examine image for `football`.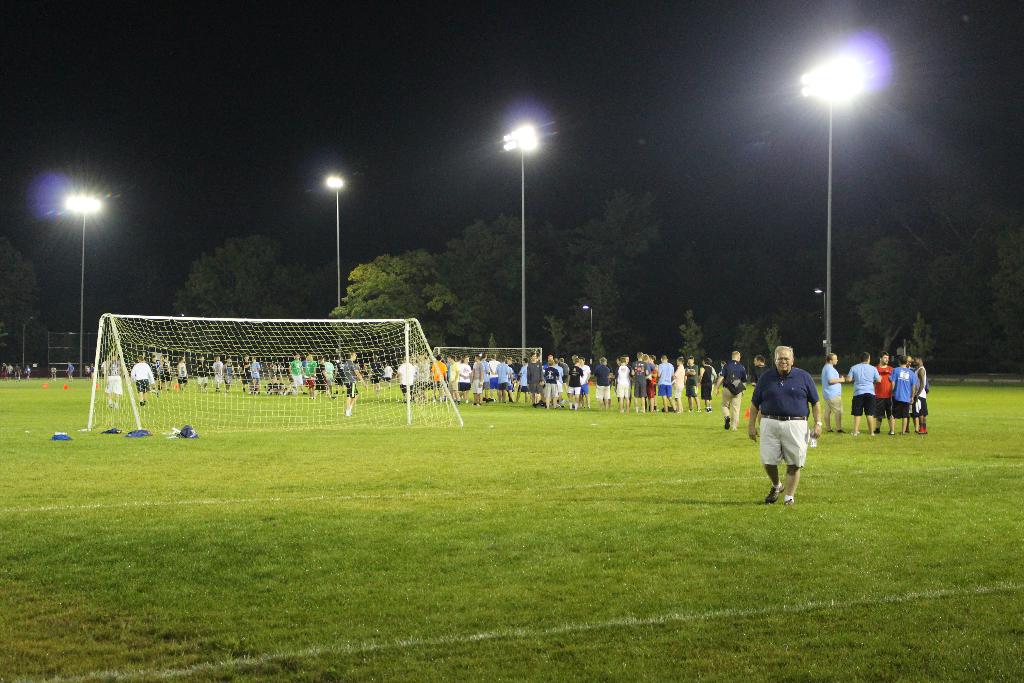
Examination result: (180, 424, 196, 437).
